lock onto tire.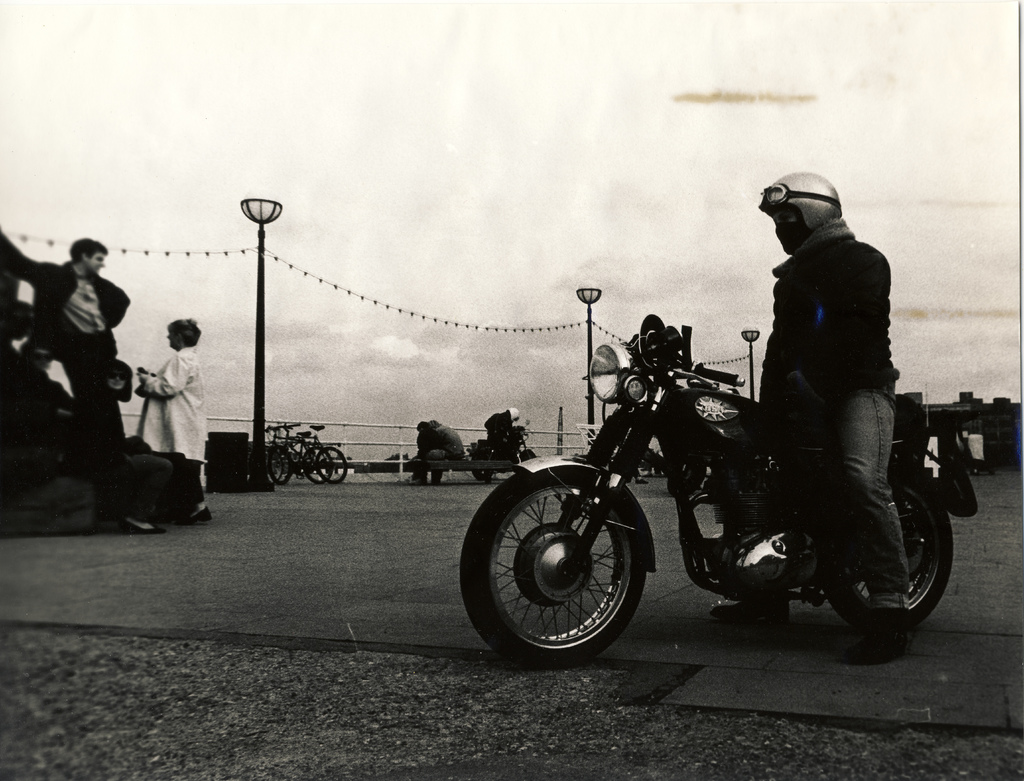
Locked: 316 448 347 481.
